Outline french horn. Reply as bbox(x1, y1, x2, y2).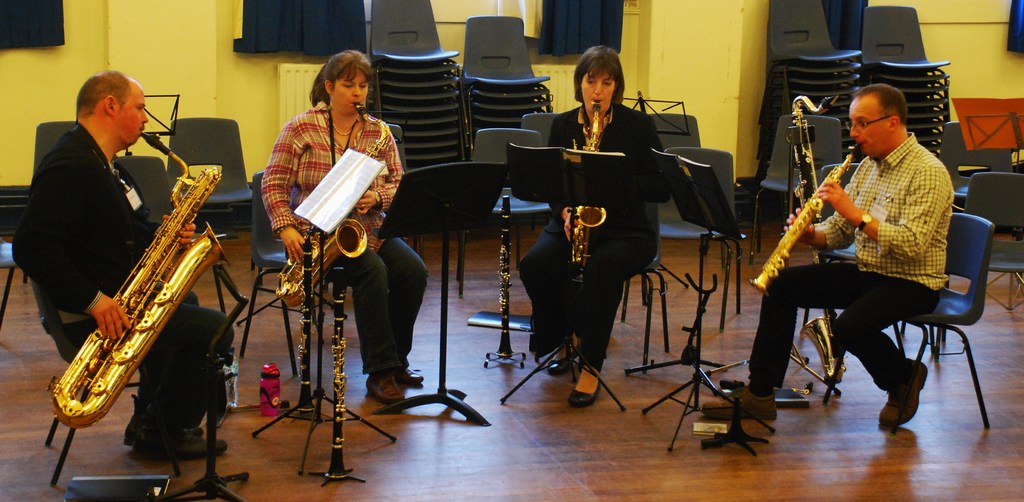
bbox(784, 88, 844, 390).
